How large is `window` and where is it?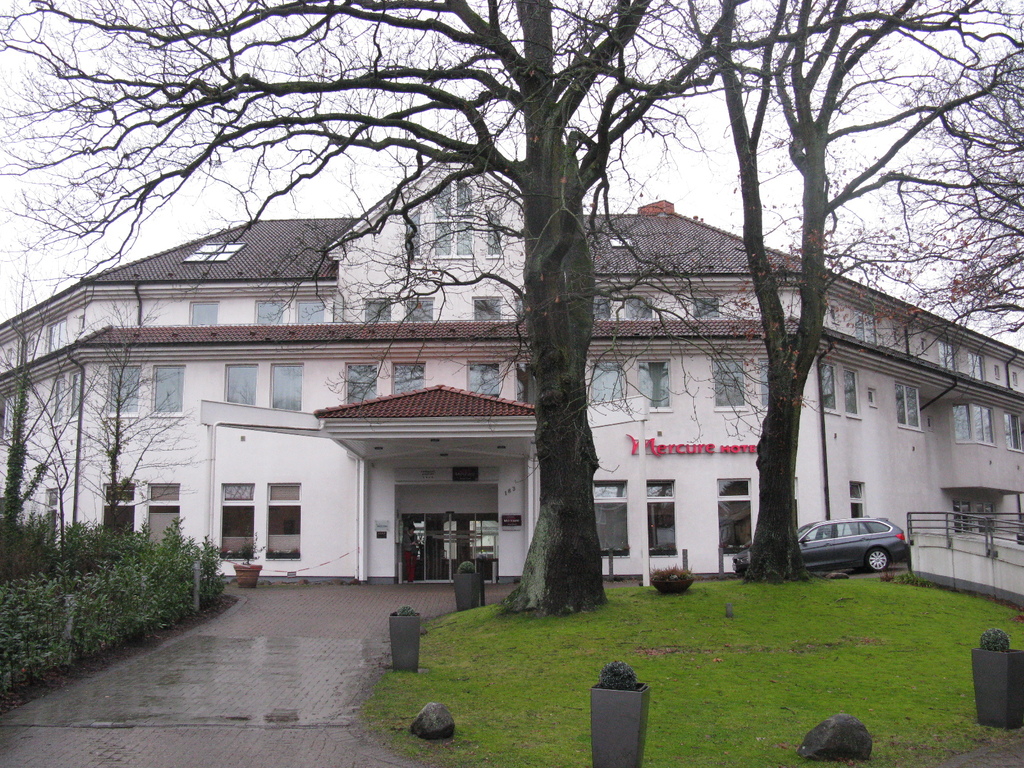
Bounding box: (left=344, top=361, right=376, bottom=403).
